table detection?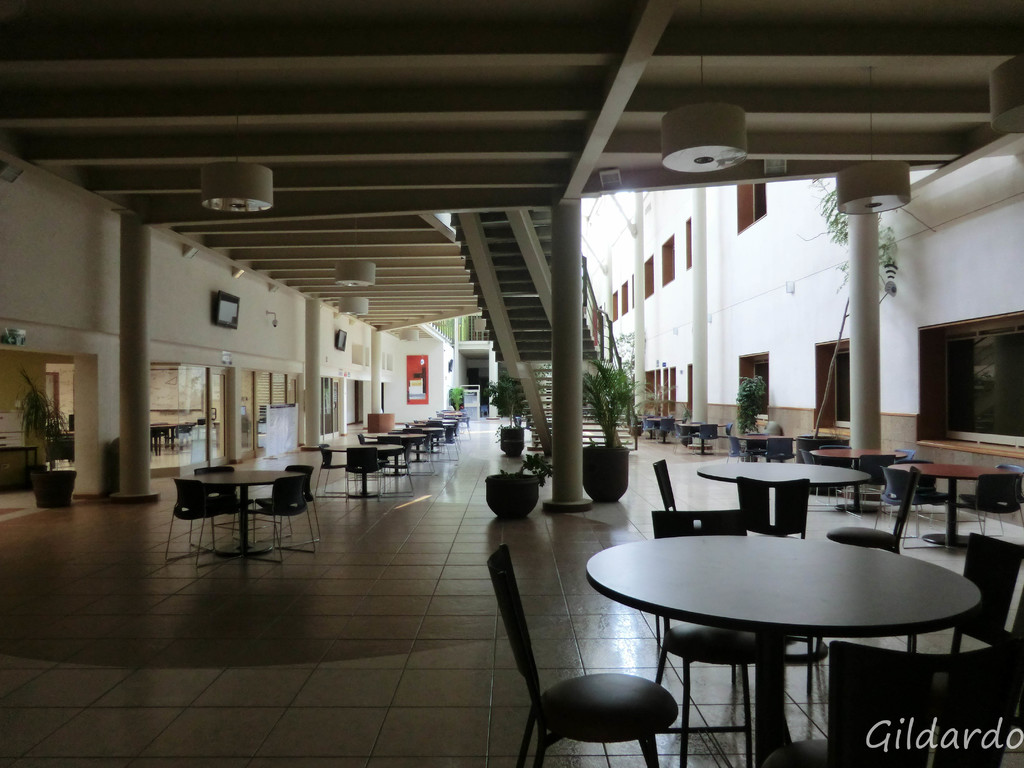
324, 444, 407, 502
